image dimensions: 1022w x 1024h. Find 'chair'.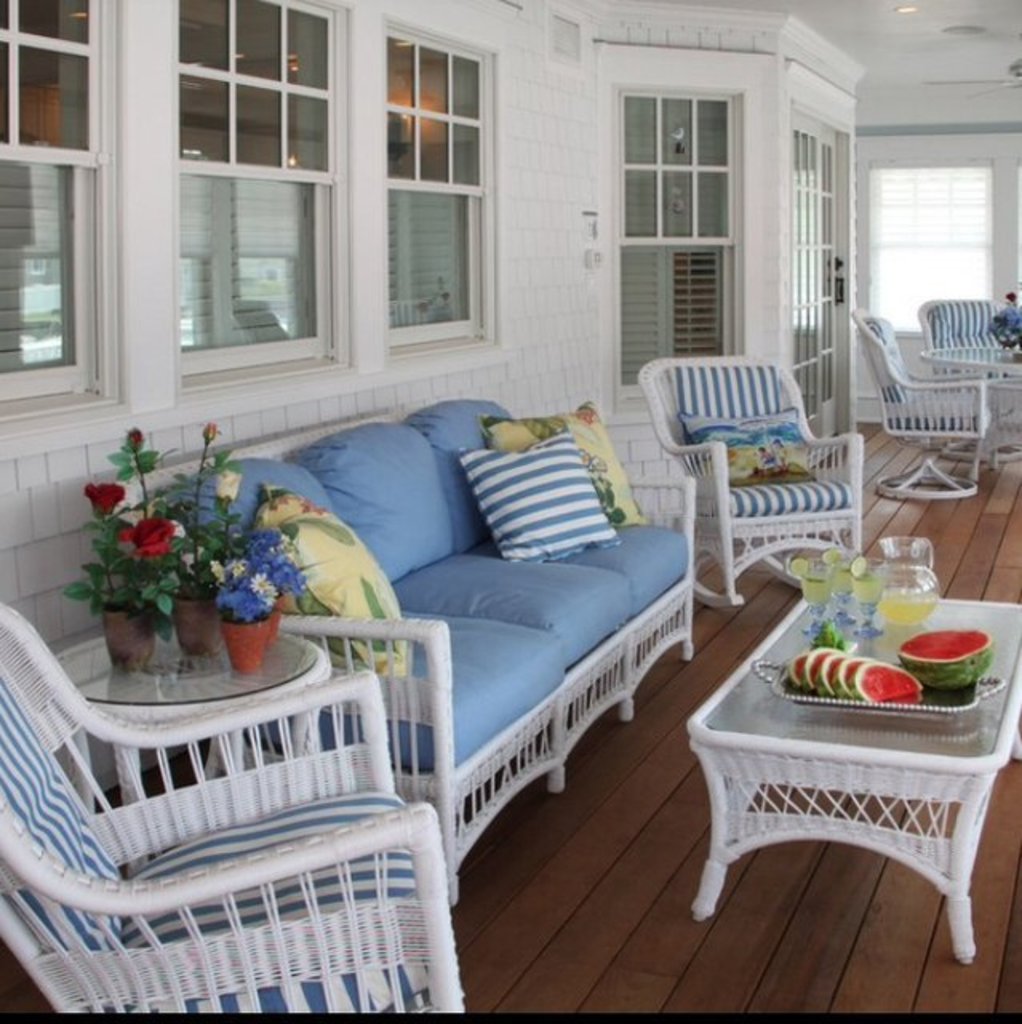
l=0, t=592, r=464, b=1016.
